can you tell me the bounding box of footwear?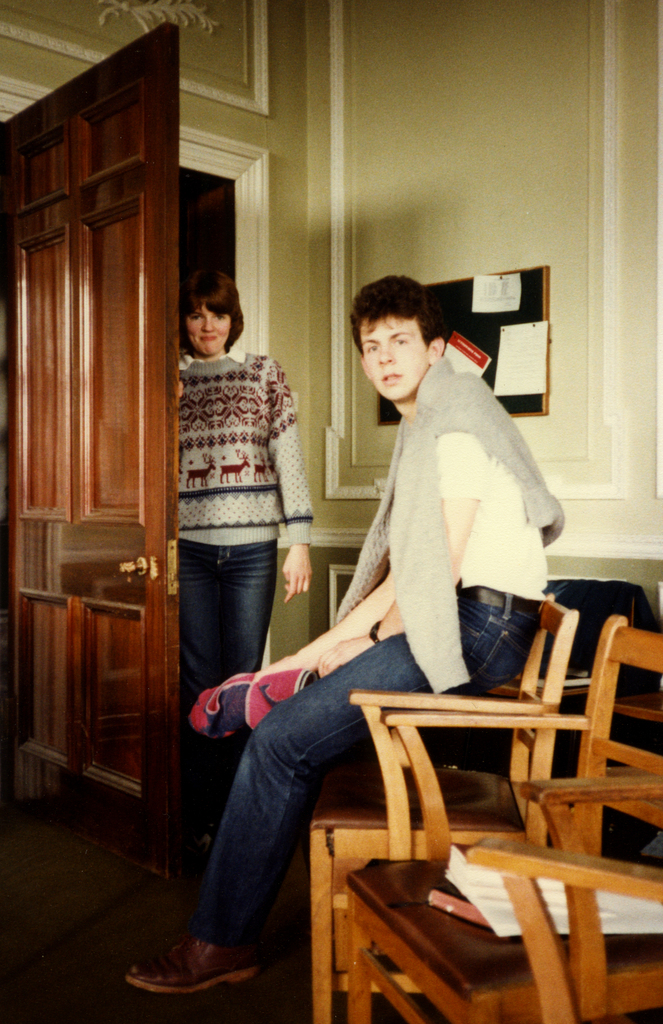
Rect(120, 927, 272, 1009).
